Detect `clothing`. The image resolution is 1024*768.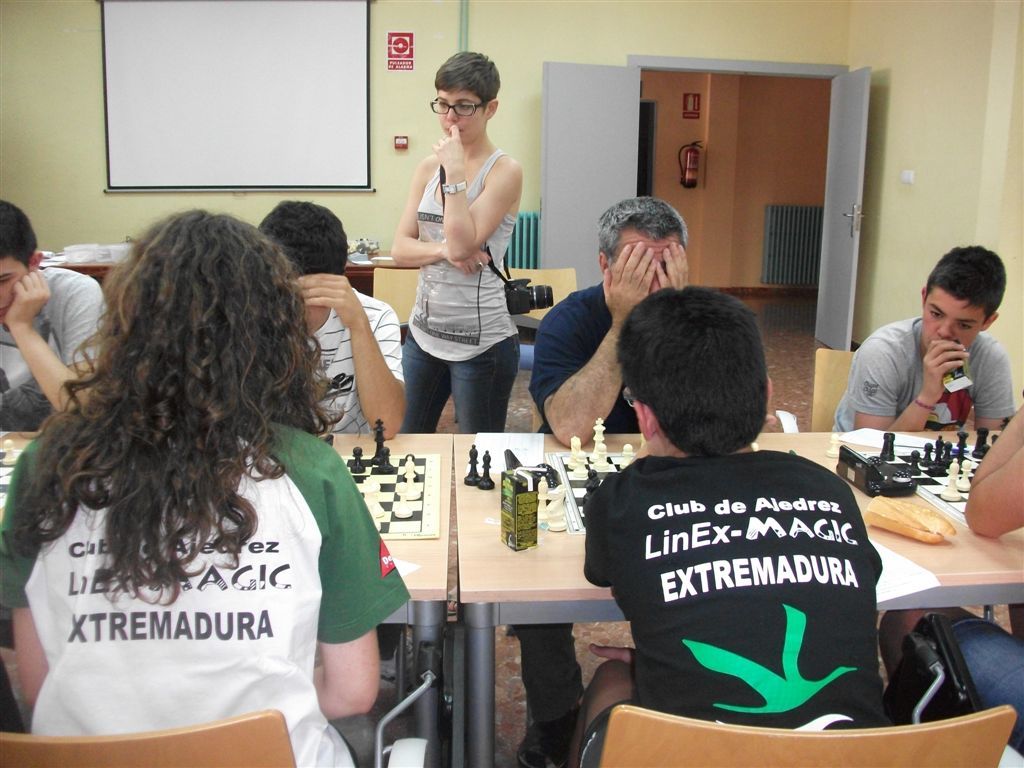
[left=913, top=609, right=1023, bottom=757].
